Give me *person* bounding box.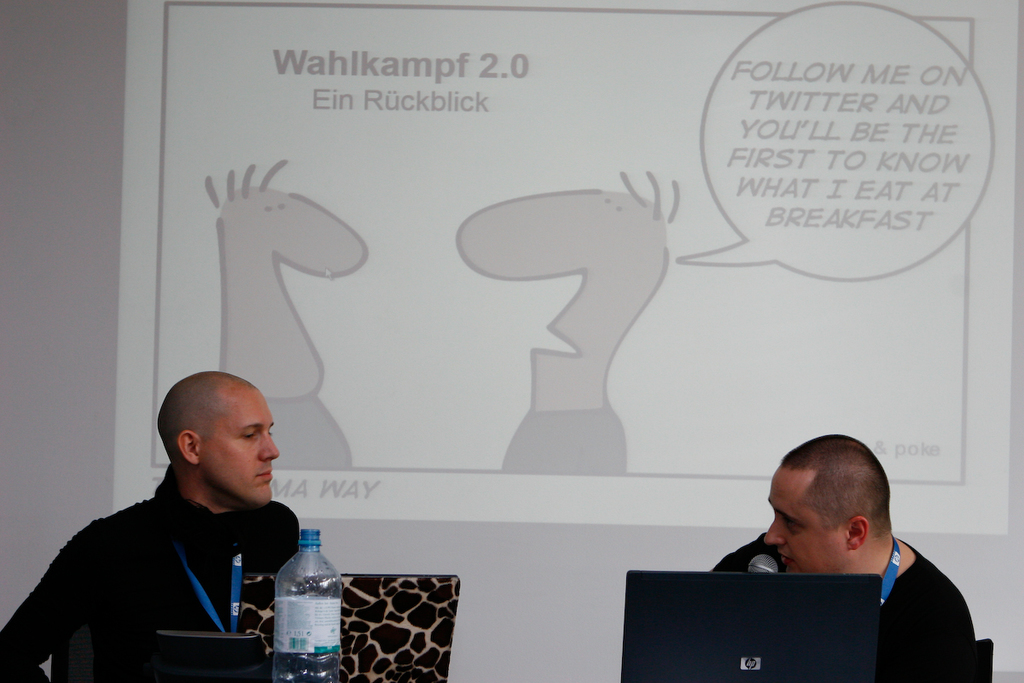
(left=710, top=429, right=980, bottom=682).
